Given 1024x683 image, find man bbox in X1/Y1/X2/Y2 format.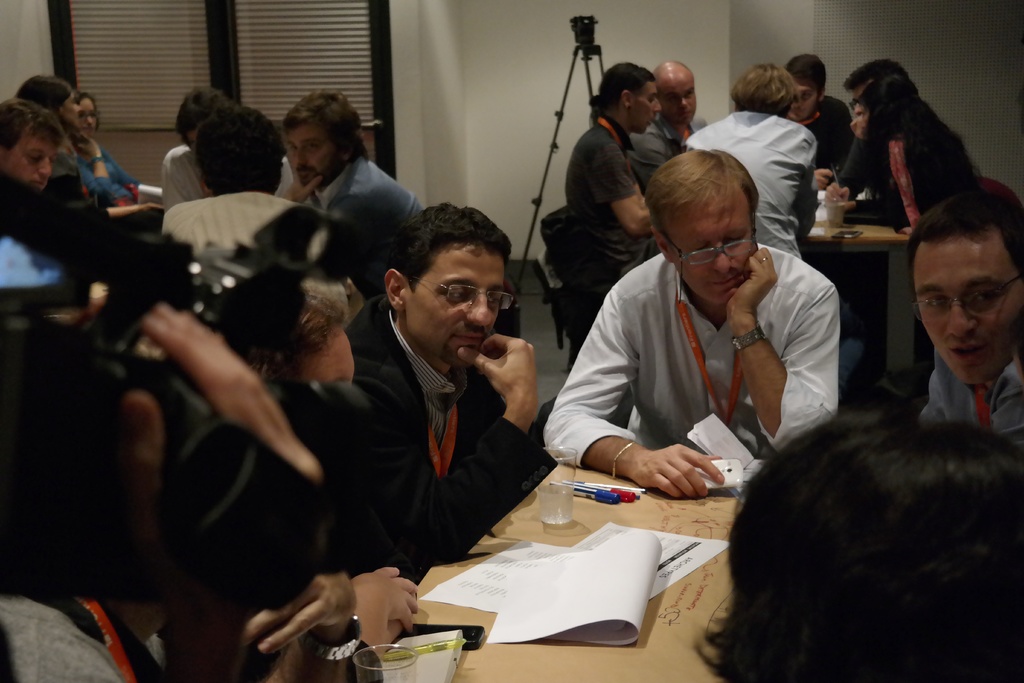
0/96/70/292.
